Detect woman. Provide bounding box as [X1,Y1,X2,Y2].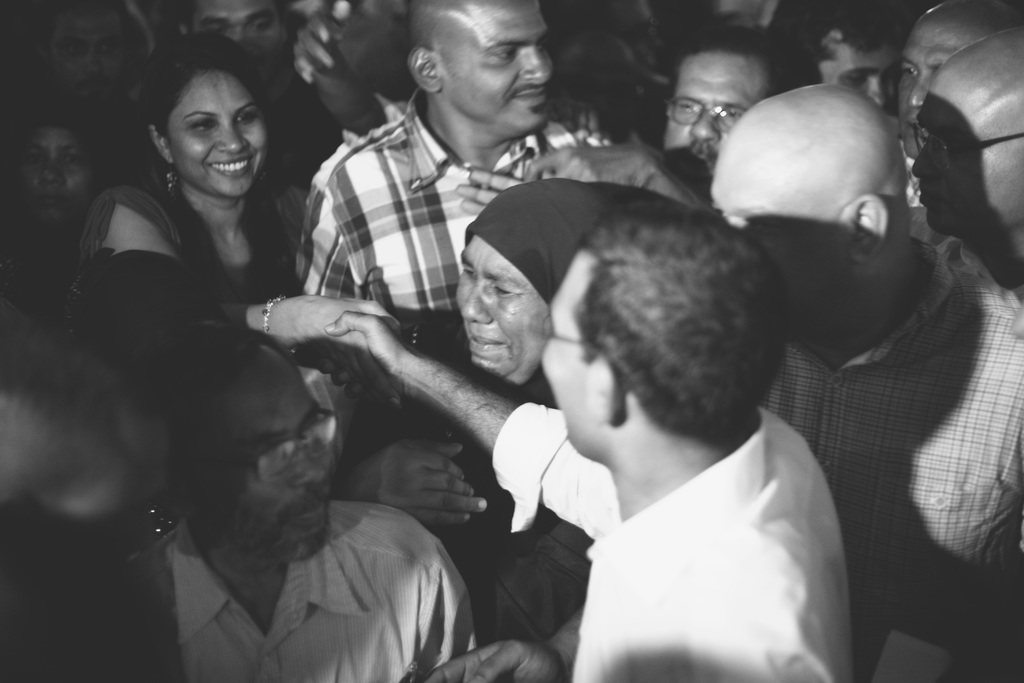
[324,183,621,648].
